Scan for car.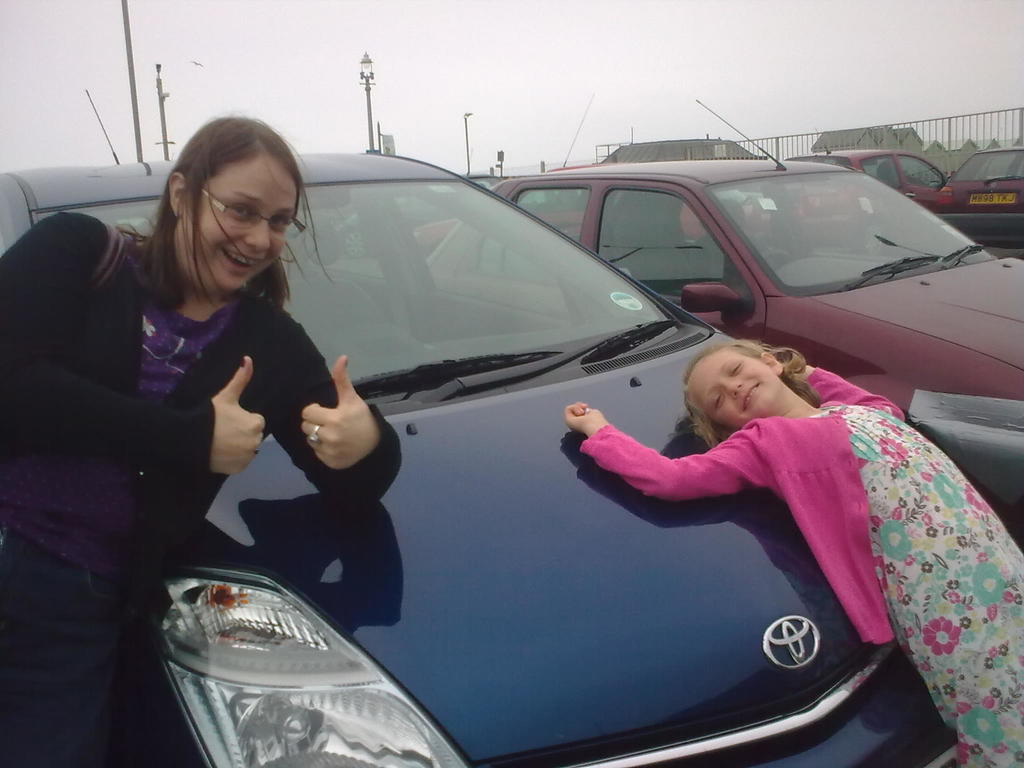
Scan result: 930, 132, 1023, 259.
